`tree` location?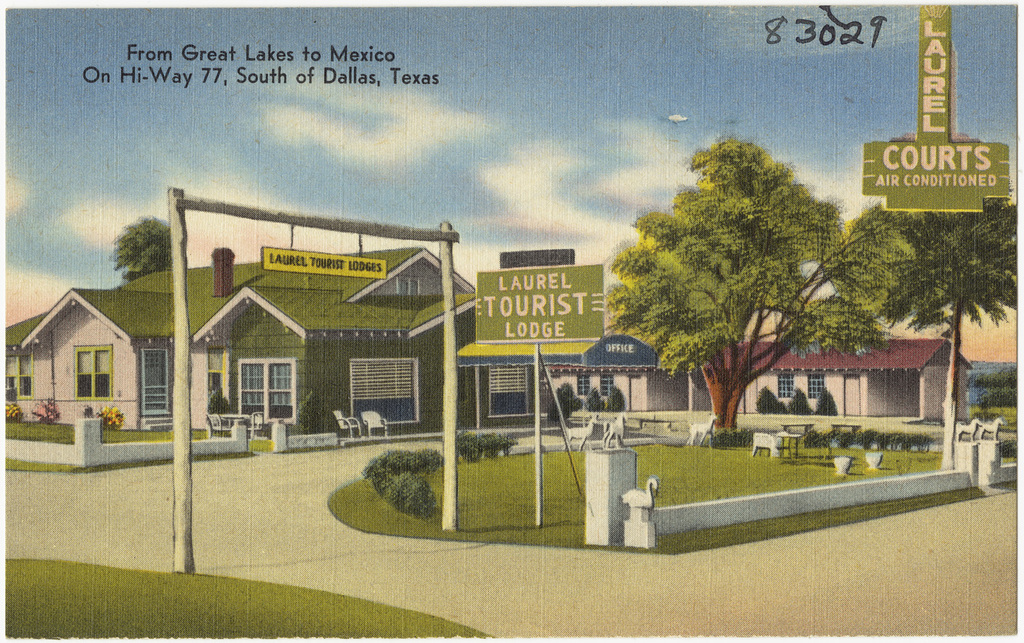
(451, 435, 541, 465)
